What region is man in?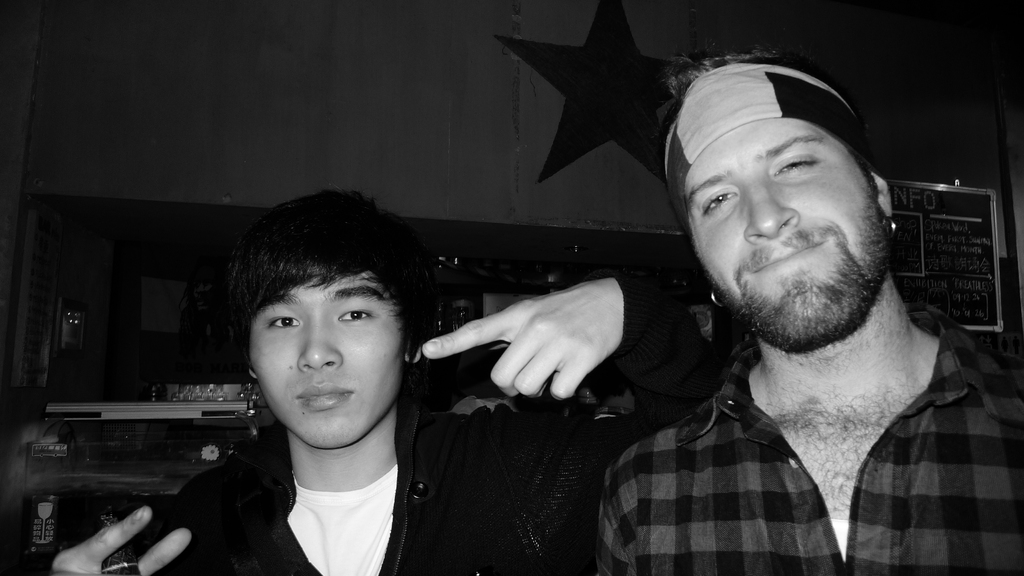
Rect(580, 67, 1023, 573).
